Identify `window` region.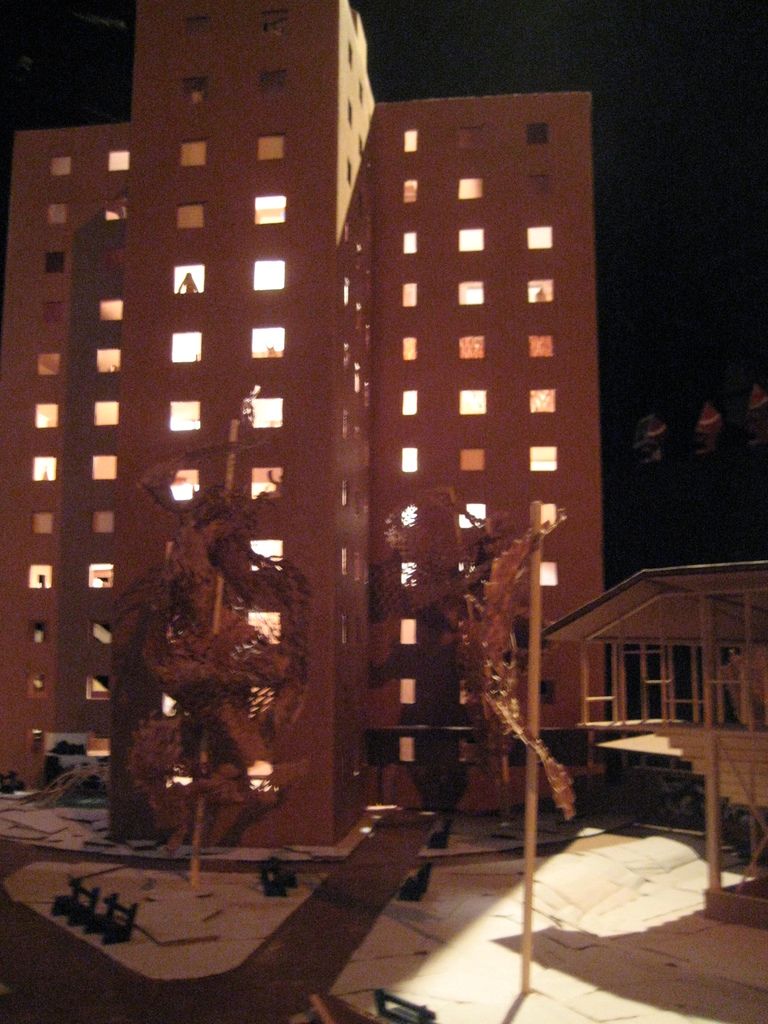
Region: {"x1": 86, "y1": 564, "x2": 113, "y2": 587}.
